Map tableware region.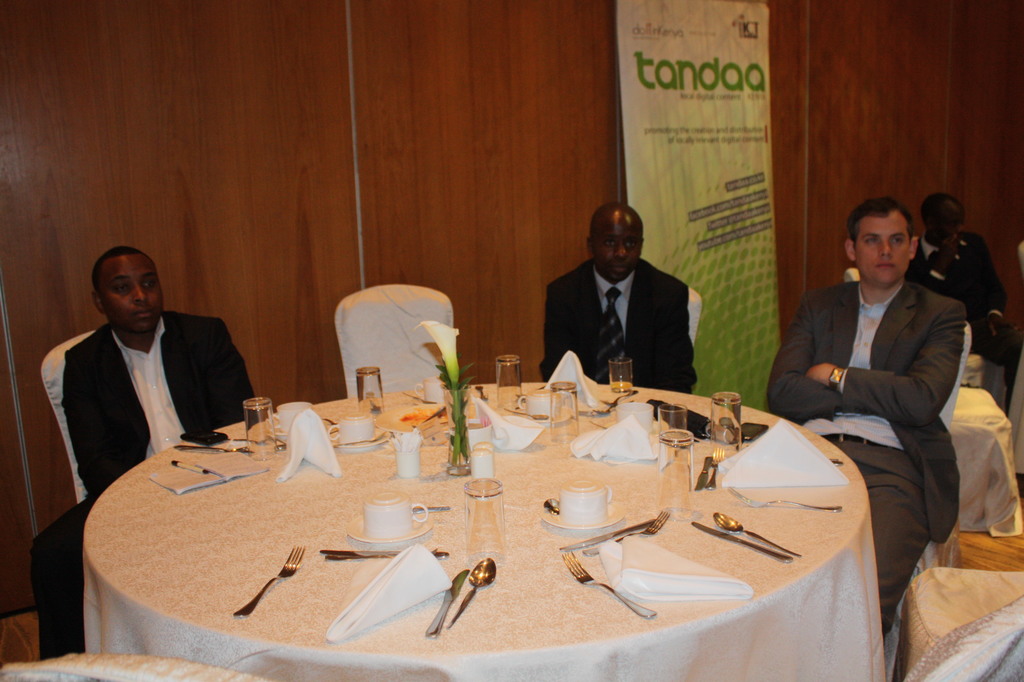
Mapped to detection(707, 387, 741, 453).
